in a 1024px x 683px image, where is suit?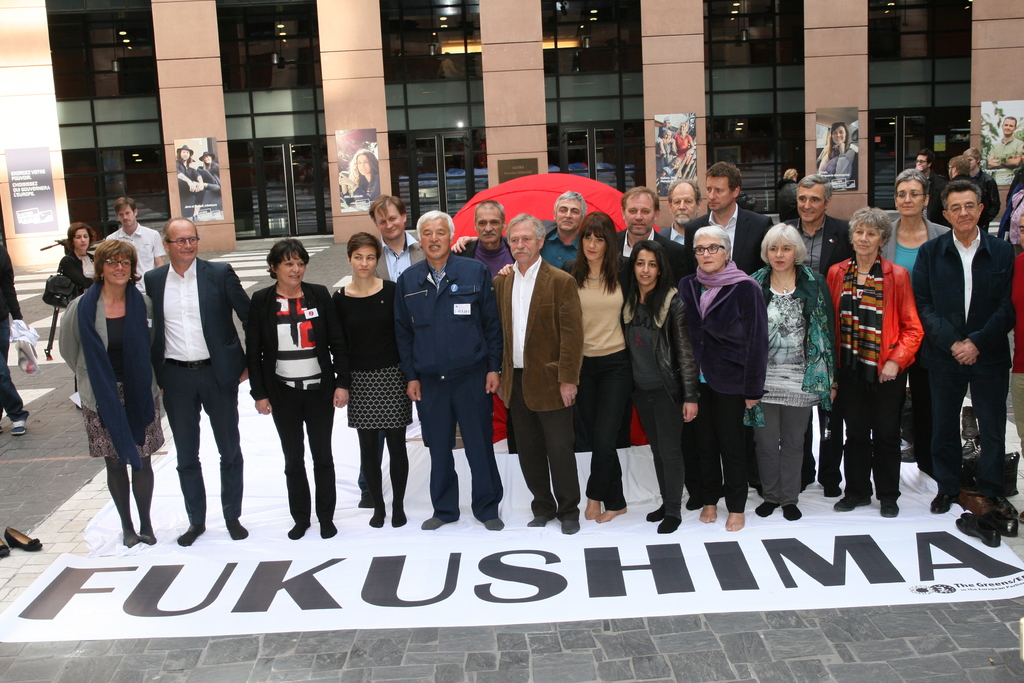
{"left": 492, "top": 252, "right": 575, "bottom": 516}.
